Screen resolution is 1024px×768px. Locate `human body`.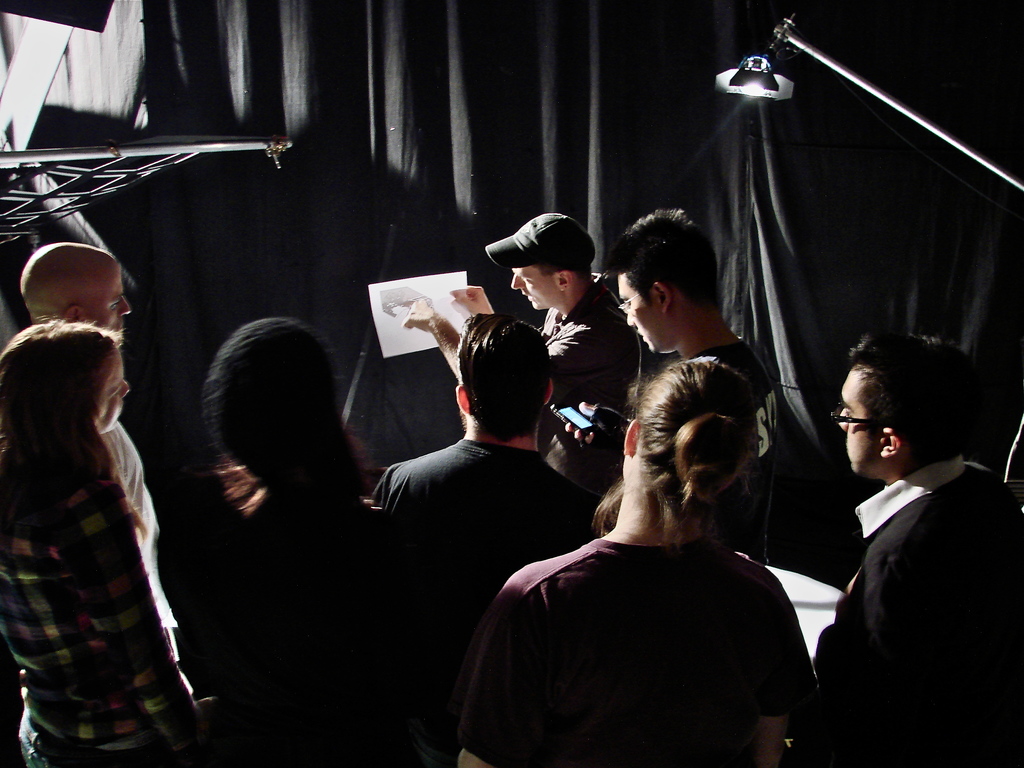
Rect(599, 204, 773, 527).
